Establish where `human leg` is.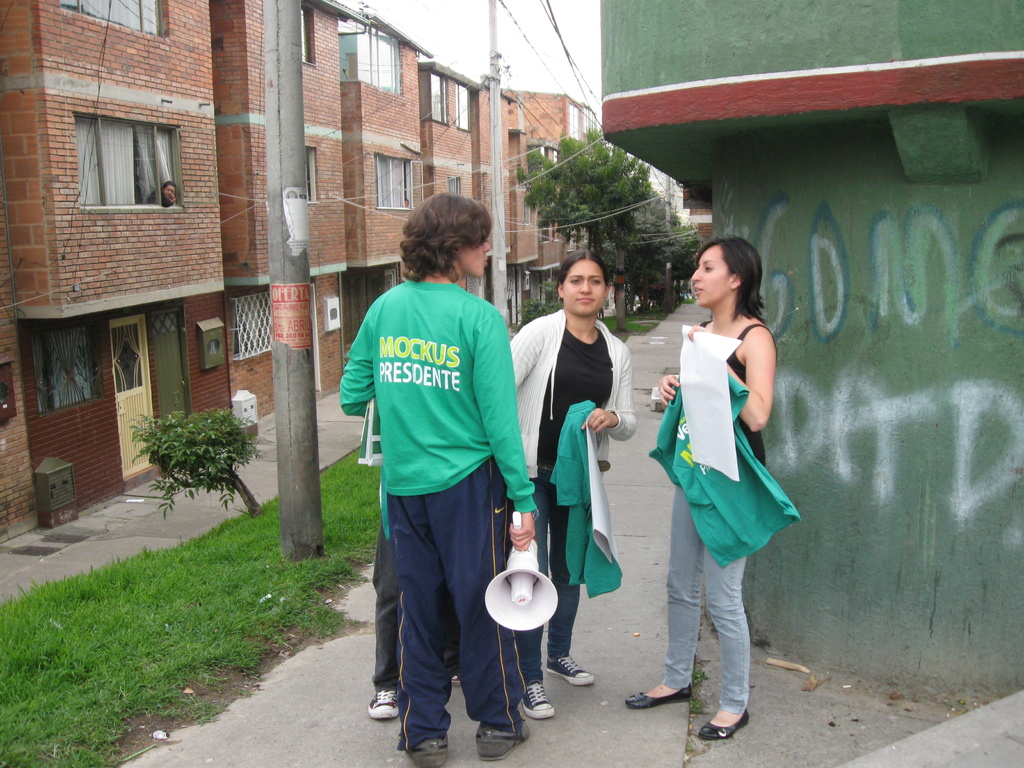
Established at bbox=(627, 478, 700, 707).
